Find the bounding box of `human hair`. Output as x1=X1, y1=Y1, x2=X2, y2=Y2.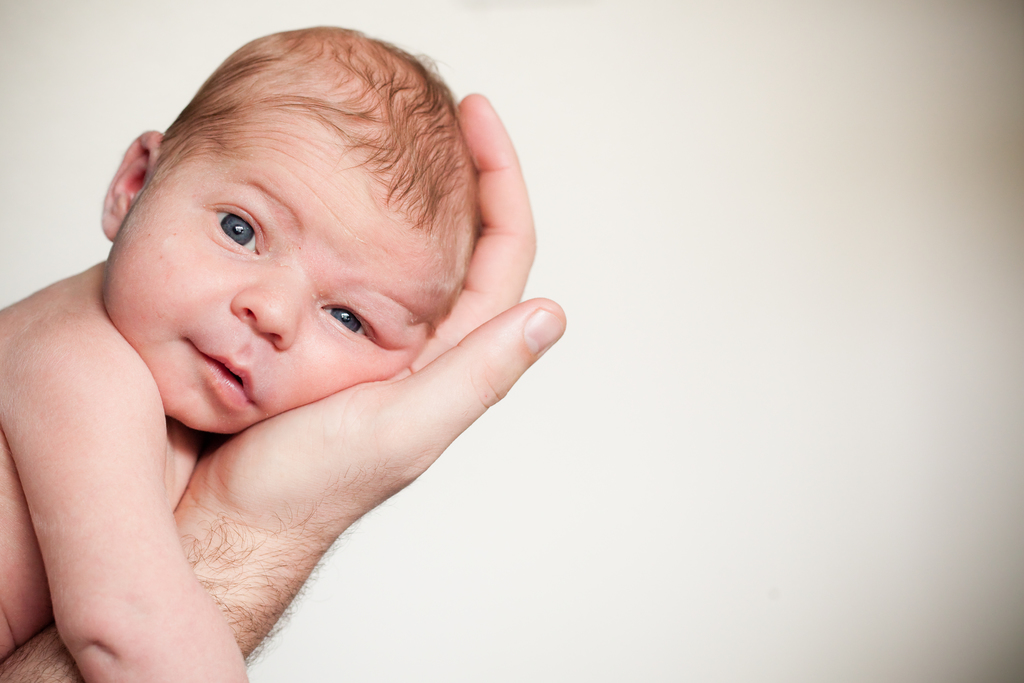
x1=128, y1=46, x2=470, y2=305.
